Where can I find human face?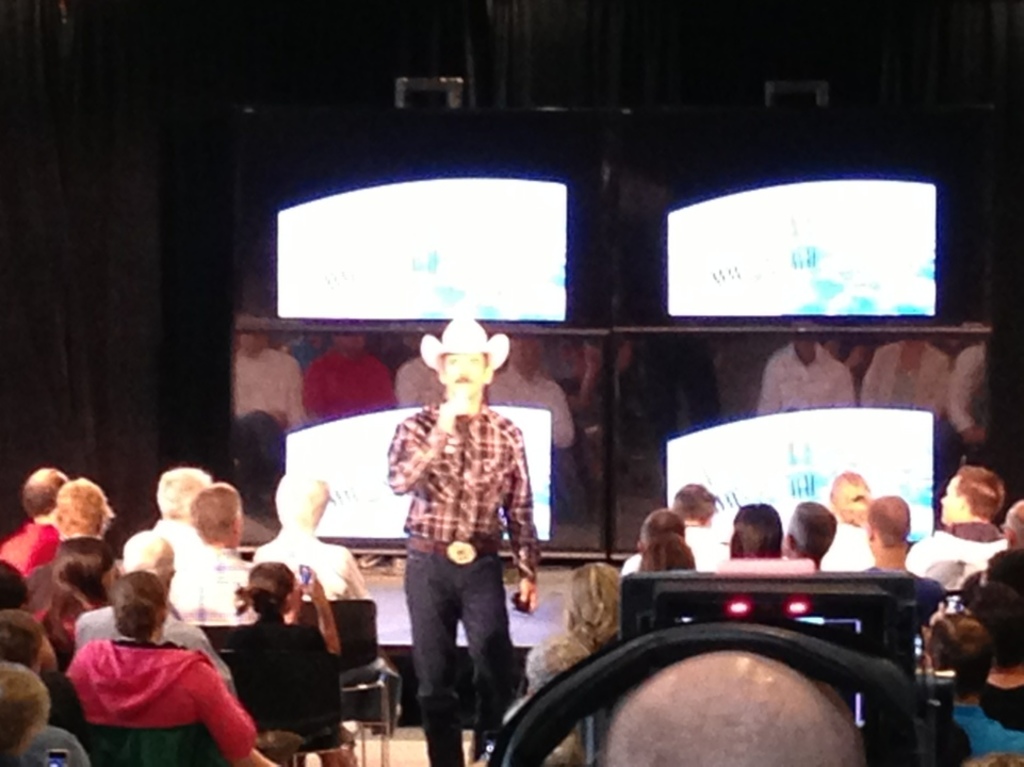
You can find it at BBox(242, 329, 262, 356).
